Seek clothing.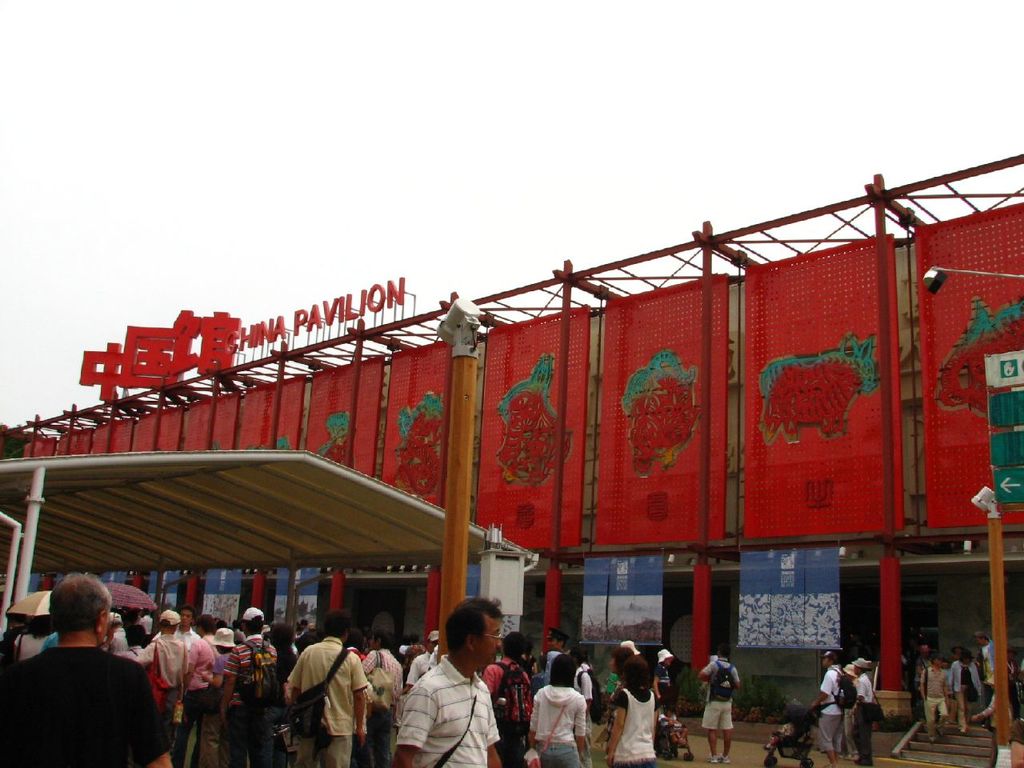
[x1=107, y1=626, x2=130, y2=650].
